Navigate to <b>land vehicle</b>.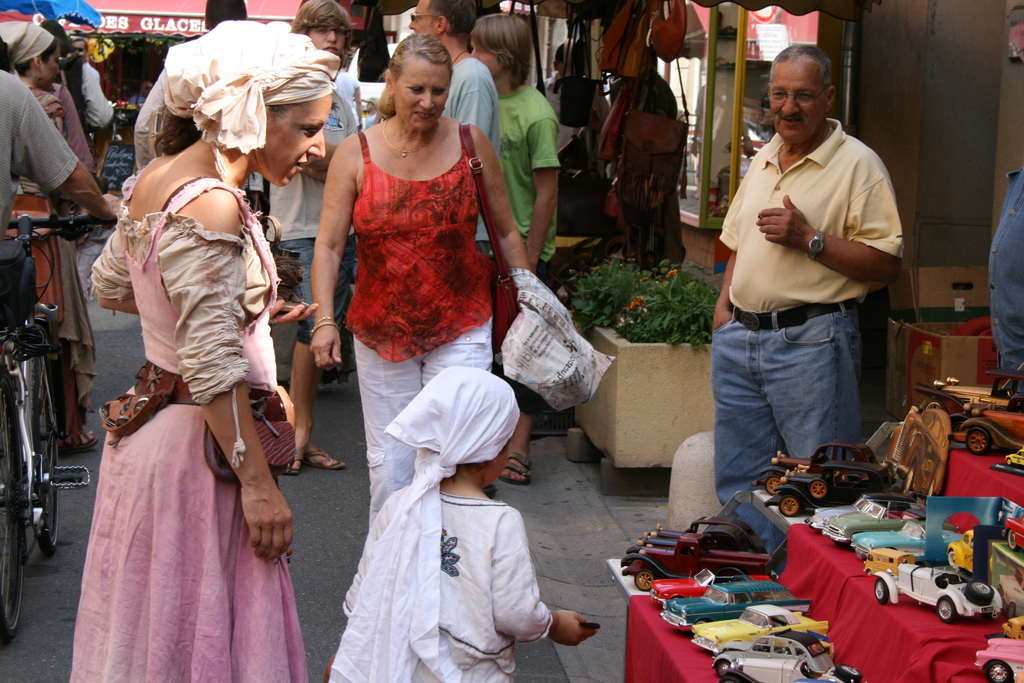
Navigation target: pyautogui.locateOnScreen(826, 503, 883, 541).
